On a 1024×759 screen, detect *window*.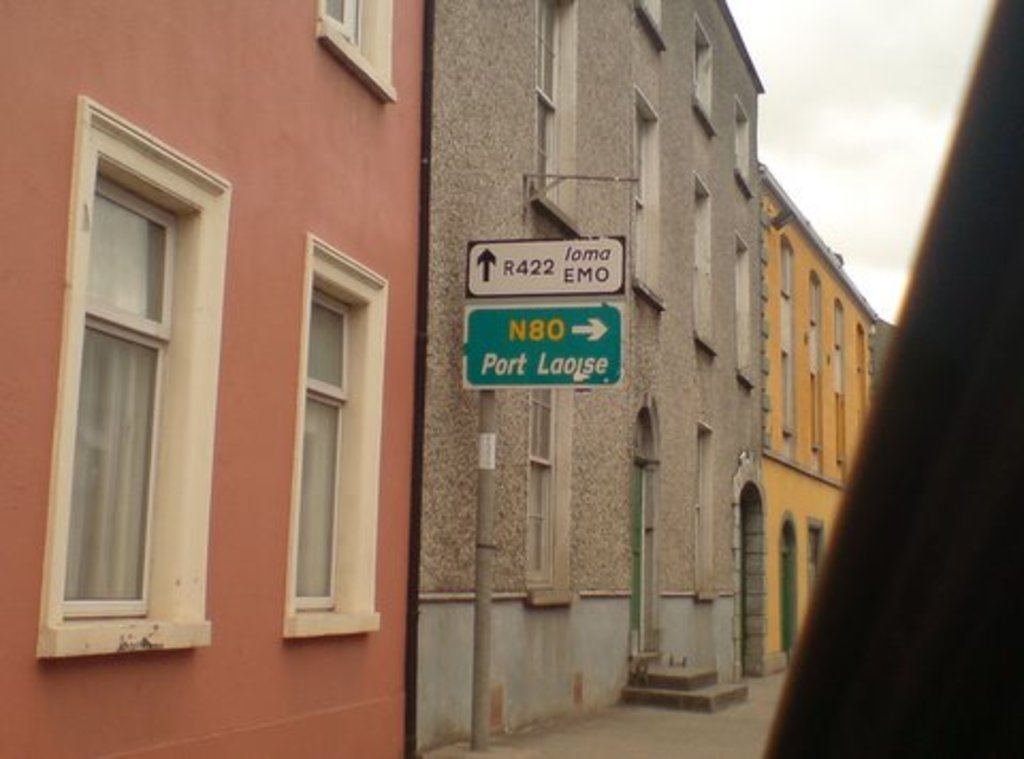
bbox(288, 232, 401, 642).
